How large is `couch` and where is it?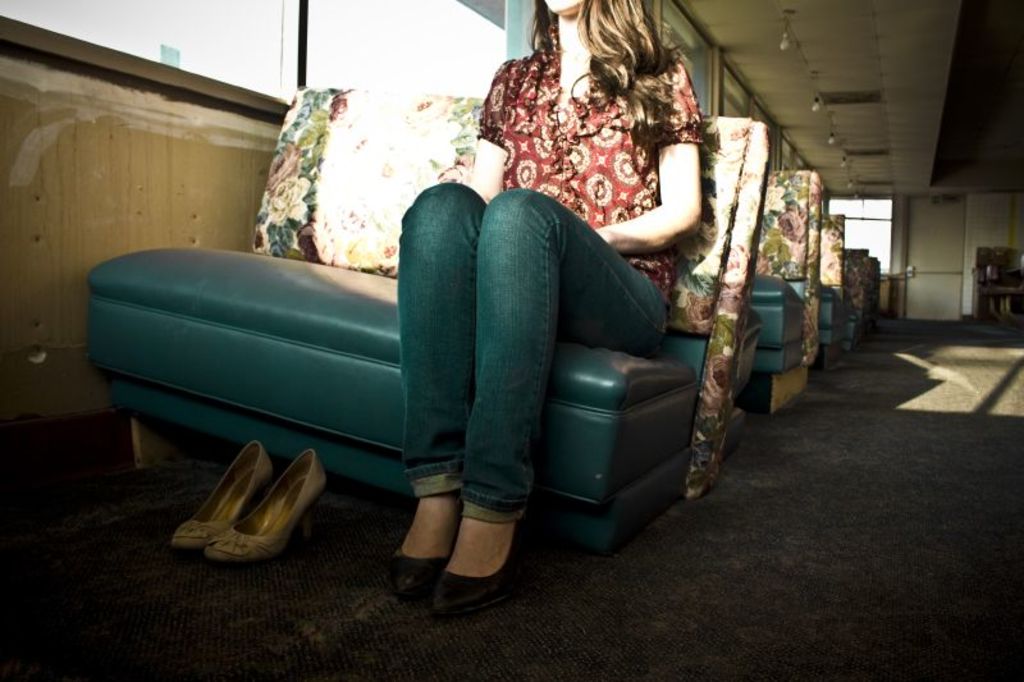
Bounding box: rect(87, 136, 833, 568).
